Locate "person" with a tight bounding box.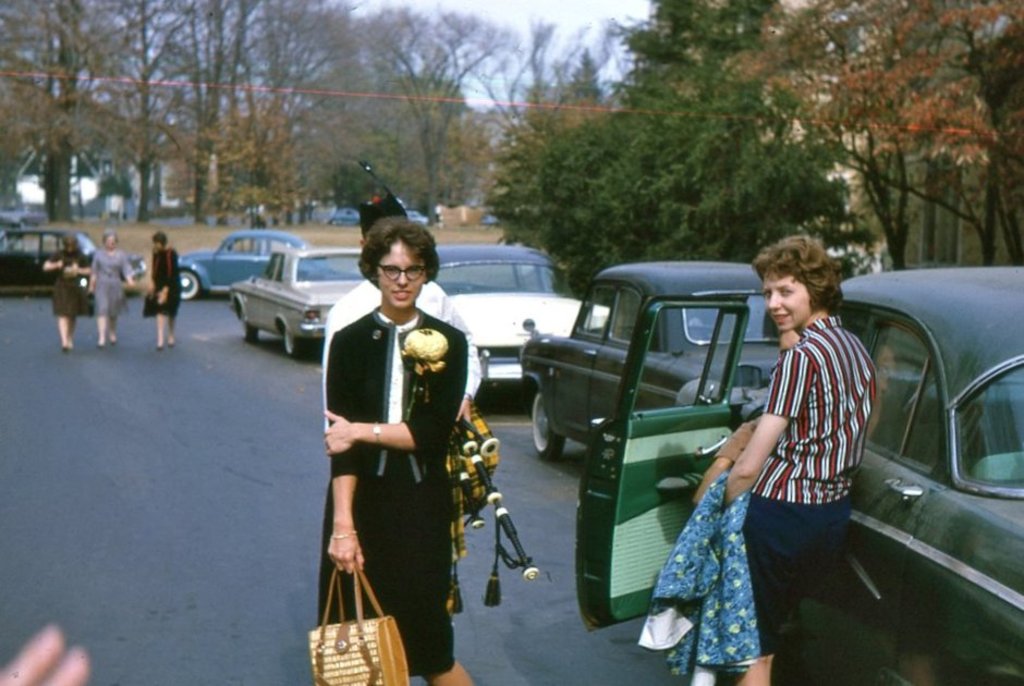
(142, 234, 186, 344).
